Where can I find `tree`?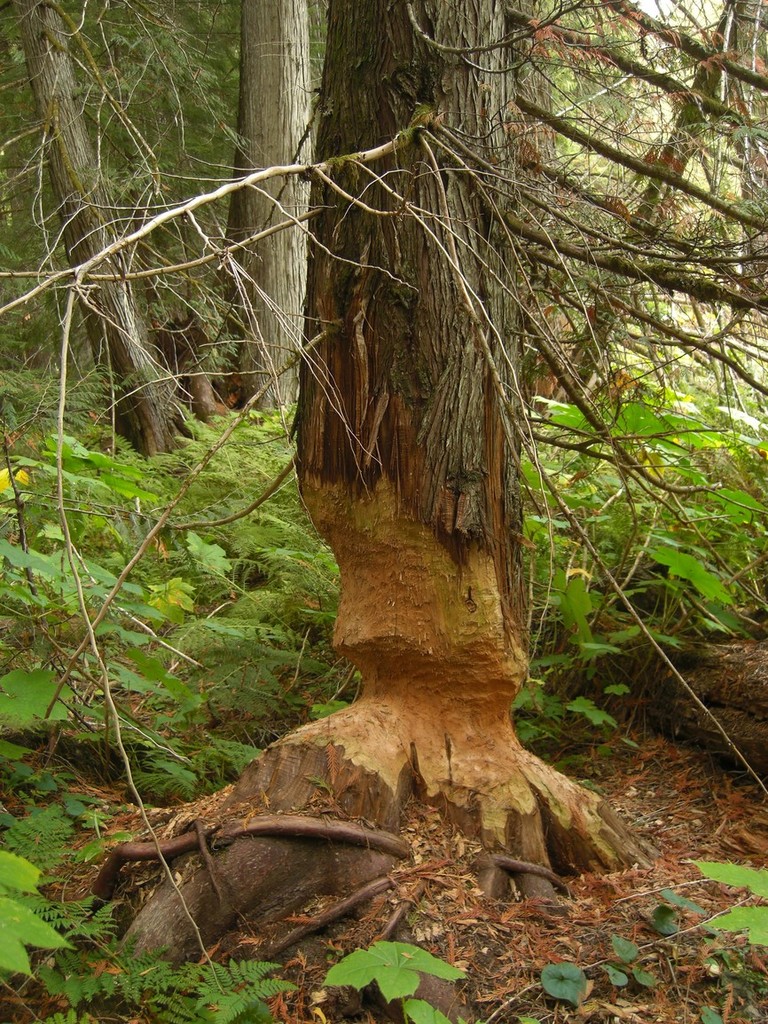
You can find it at bbox(0, 0, 199, 451).
